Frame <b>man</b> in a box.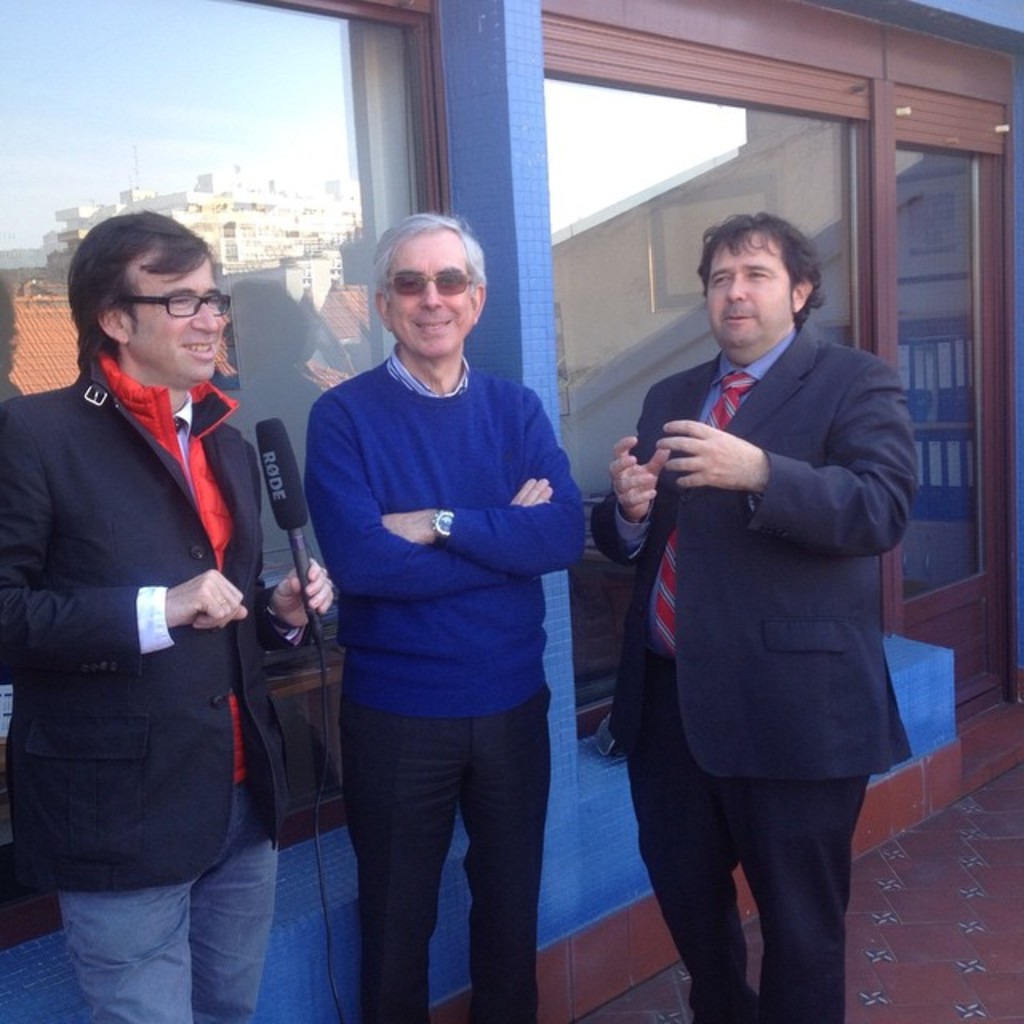
<box>301,211,589,1022</box>.
